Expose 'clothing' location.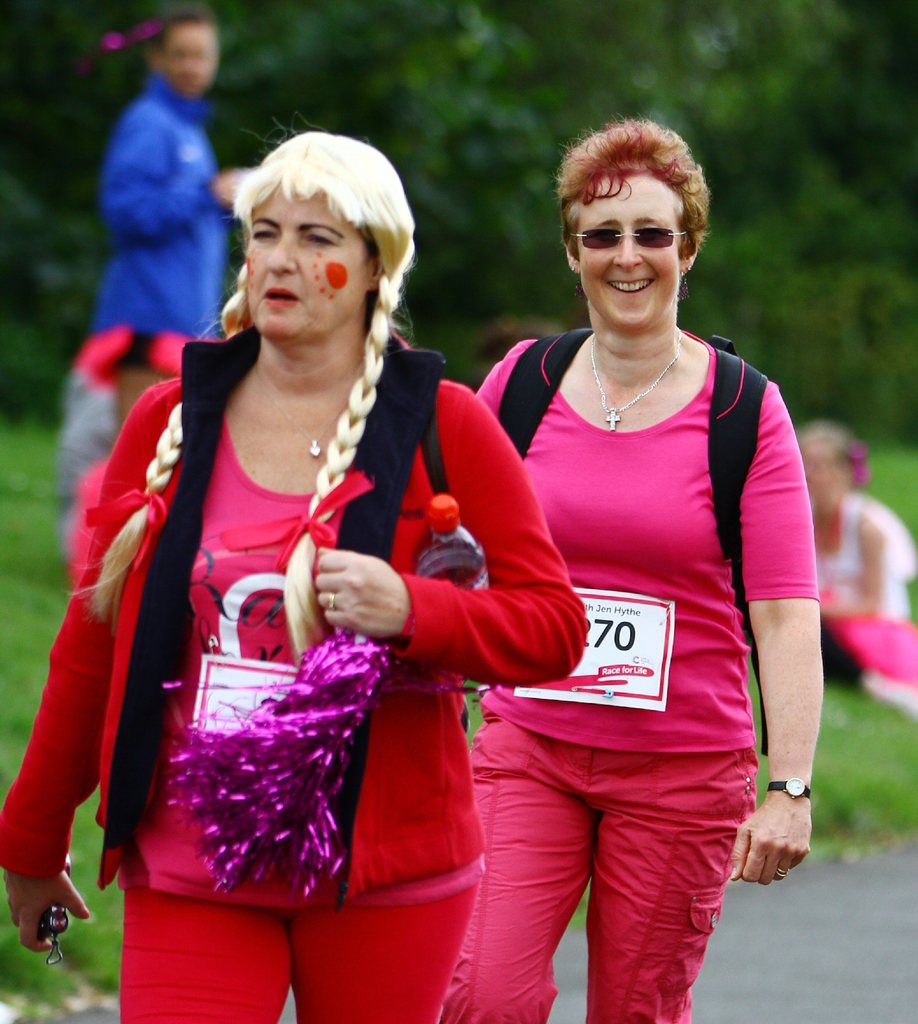
Exposed at locate(465, 331, 819, 1023).
